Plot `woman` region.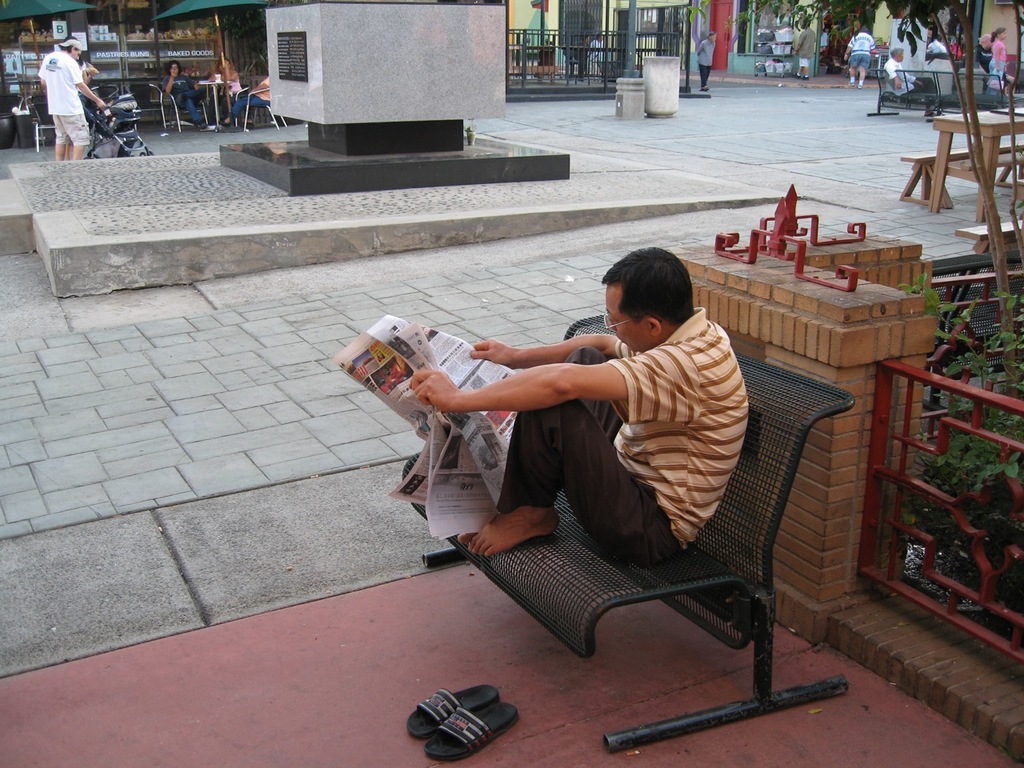
Plotted at x1=207, y1=48, x2=247, y2=126.
